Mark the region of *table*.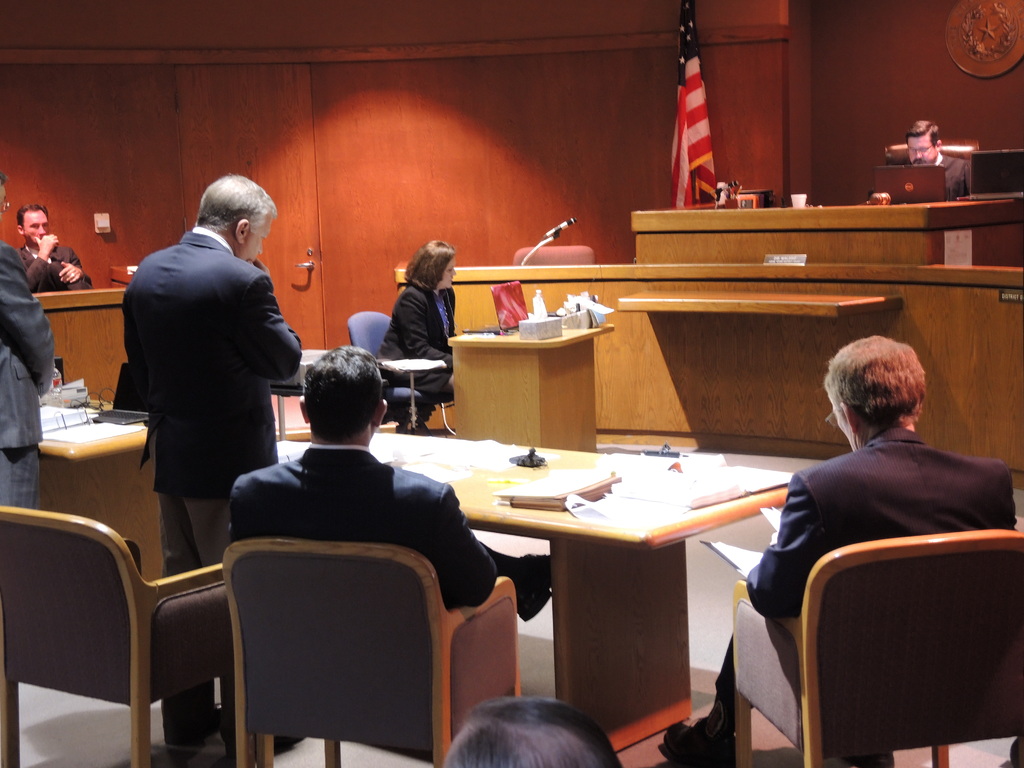
Region: rect(267, 452, 805, 728).
